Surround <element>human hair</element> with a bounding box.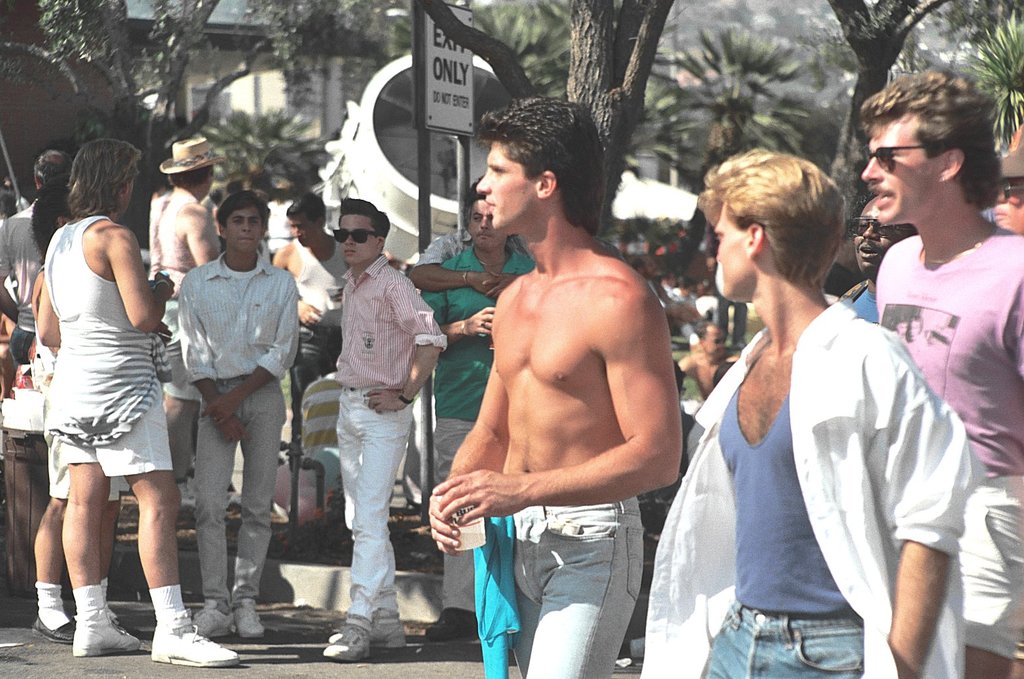
rect(213, 191, 271, 251).
